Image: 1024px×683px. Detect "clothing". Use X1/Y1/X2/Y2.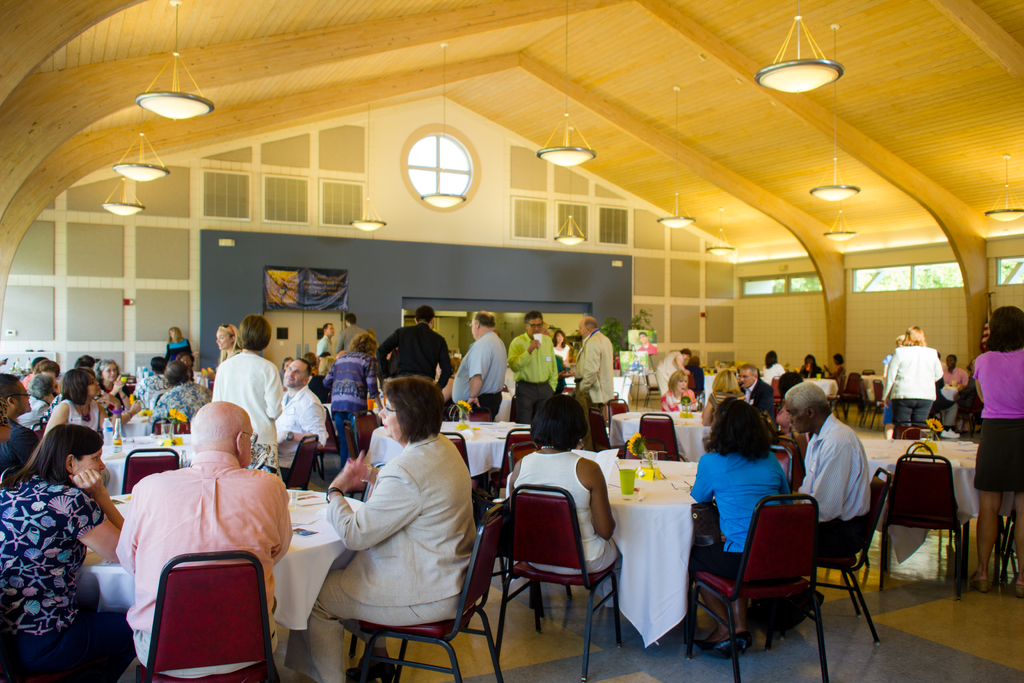
877/350/888/422.
